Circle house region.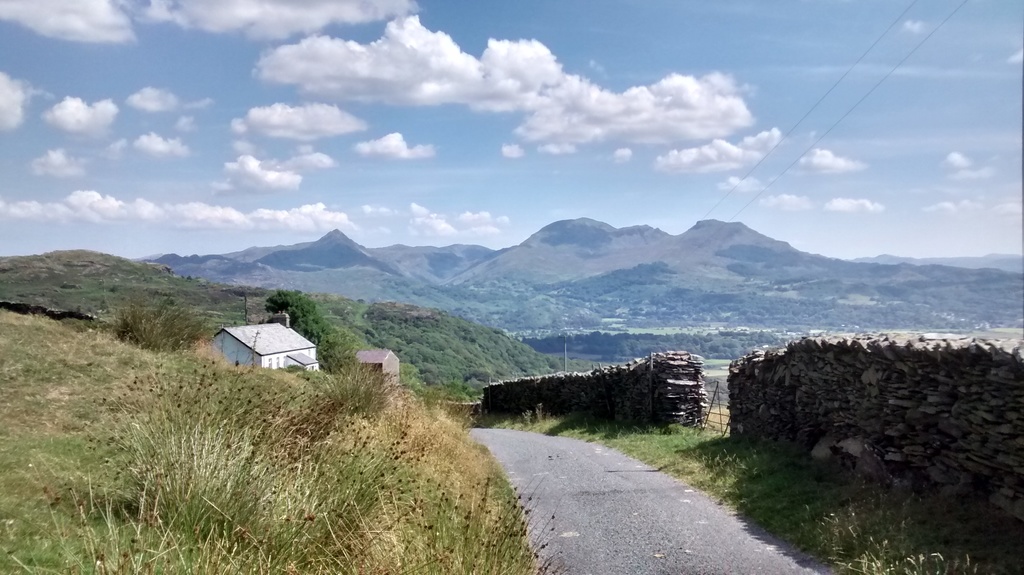
Region: pyautogui.locateOnScreen(208, 312, 316, 376).
